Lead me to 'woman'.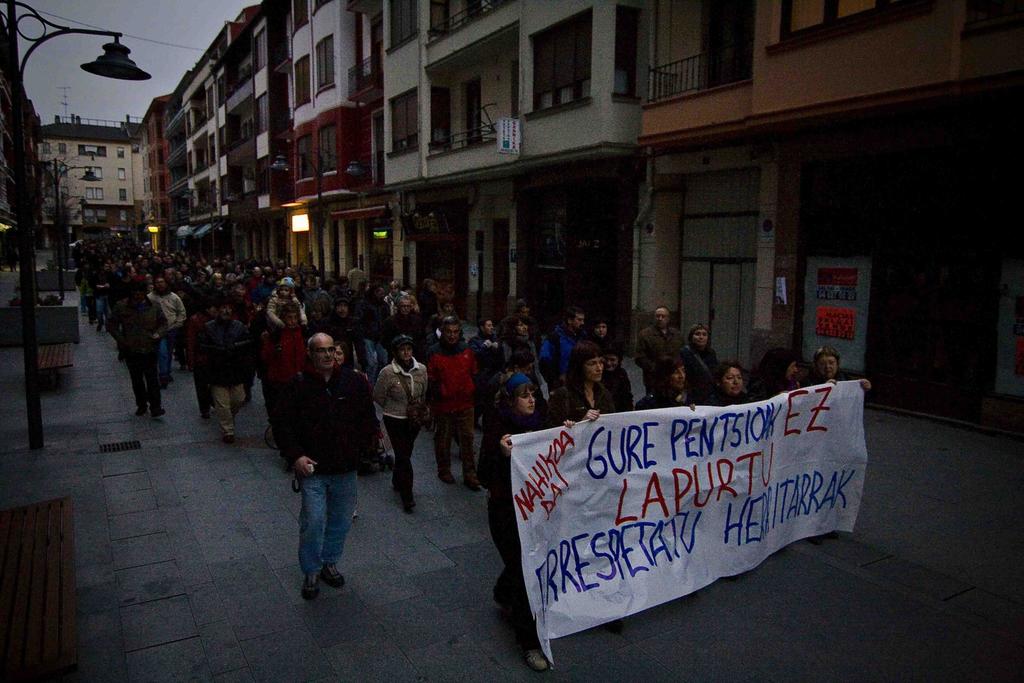
Lead to pyautogui.locateOnScreen(700, 363, 761, 415).
